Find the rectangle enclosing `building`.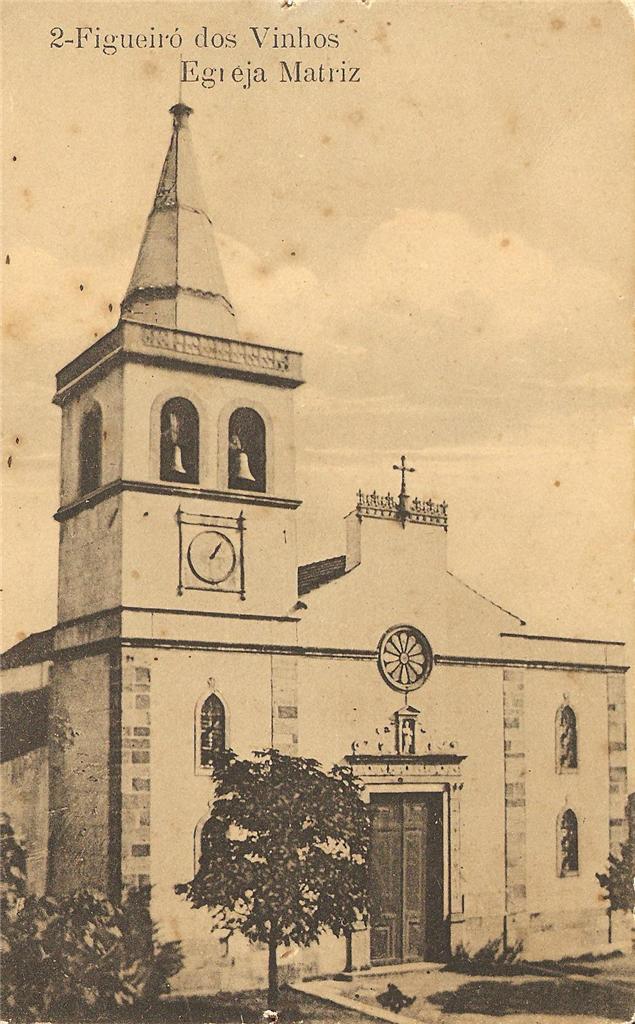
Rect(1, 103, 634, 990).
